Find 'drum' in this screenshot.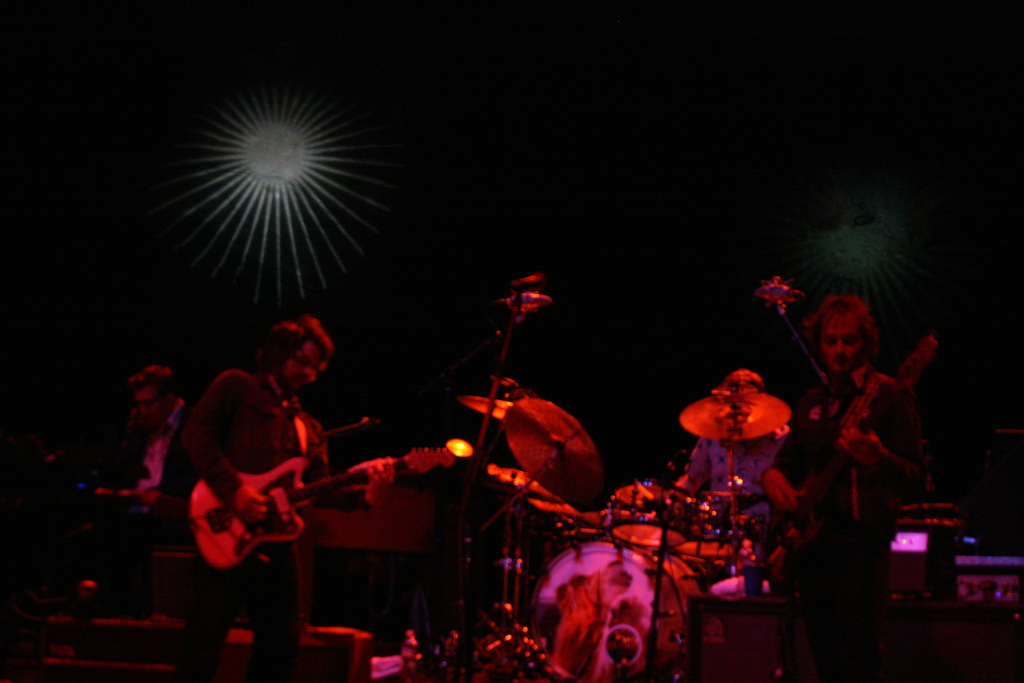
The bounding box for 'drum' is x1=524 y1=543 x2=696 y2=682.
